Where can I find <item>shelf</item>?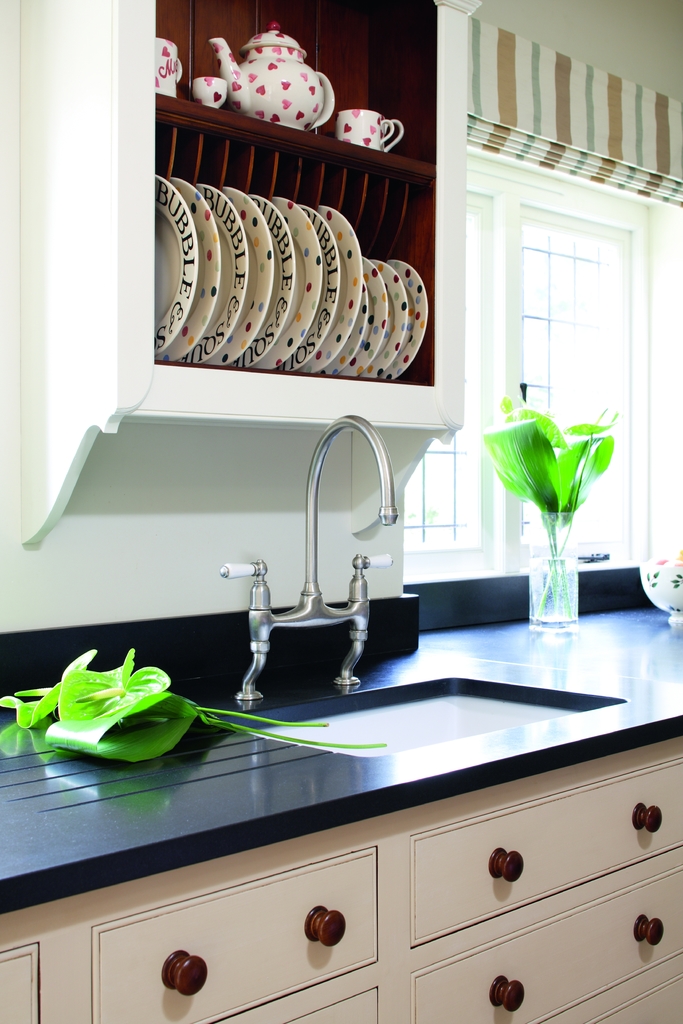
You can find it at left=21, top=0, right=465, bottom=552.
